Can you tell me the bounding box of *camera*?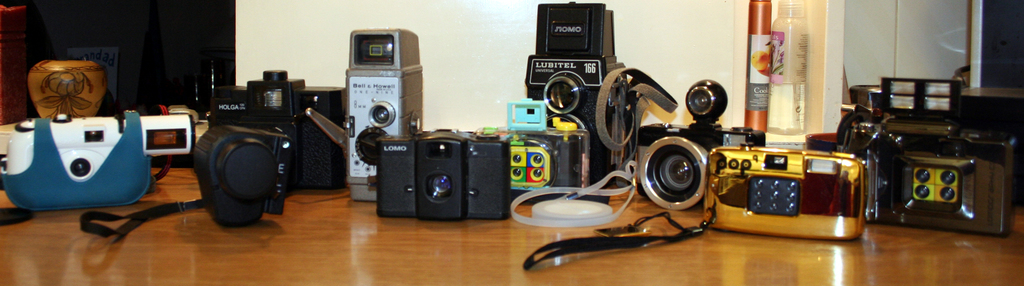
503, 13, 650, 129.
